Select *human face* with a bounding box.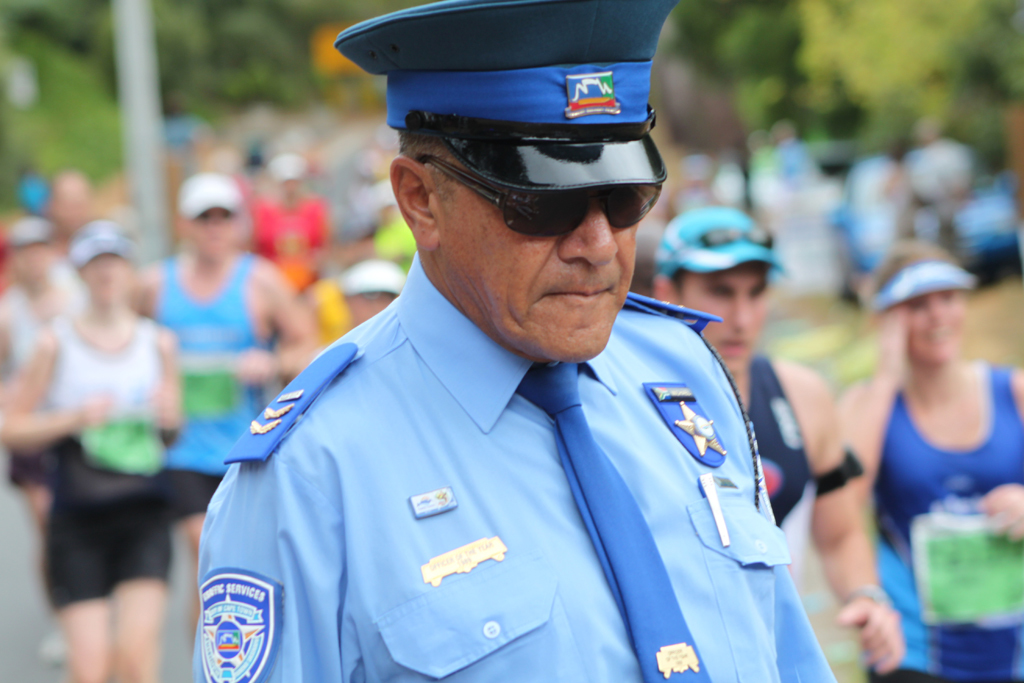
Rect(904, 291, 965, 359).
